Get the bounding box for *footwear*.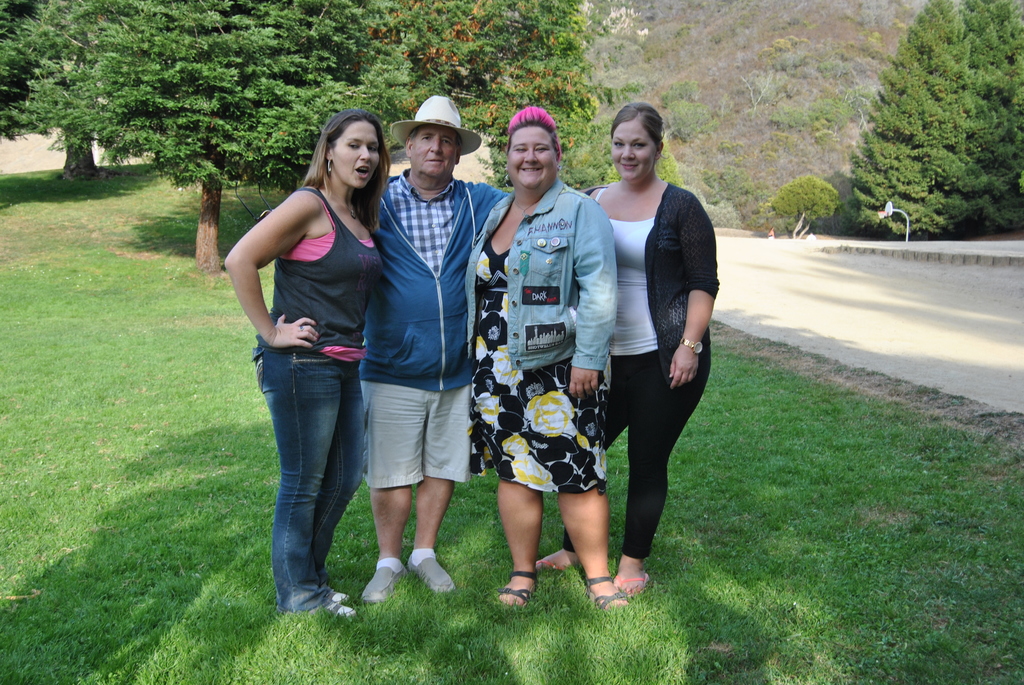
<box>402,551,454,595</box>.
